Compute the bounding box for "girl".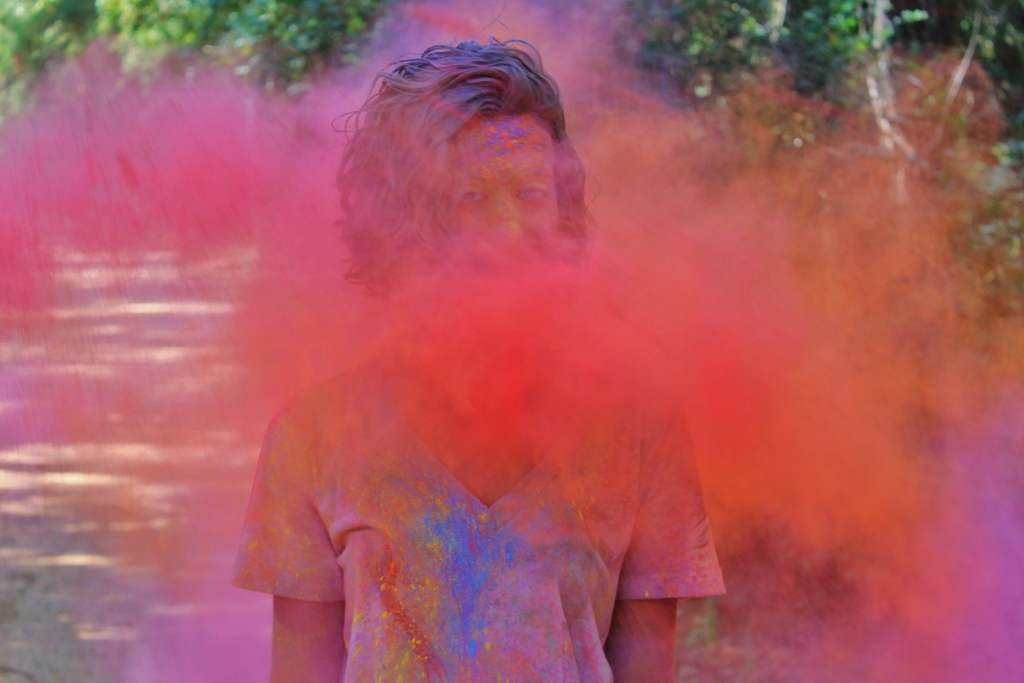
[left=222, top=34, right=730, bottom=682].
